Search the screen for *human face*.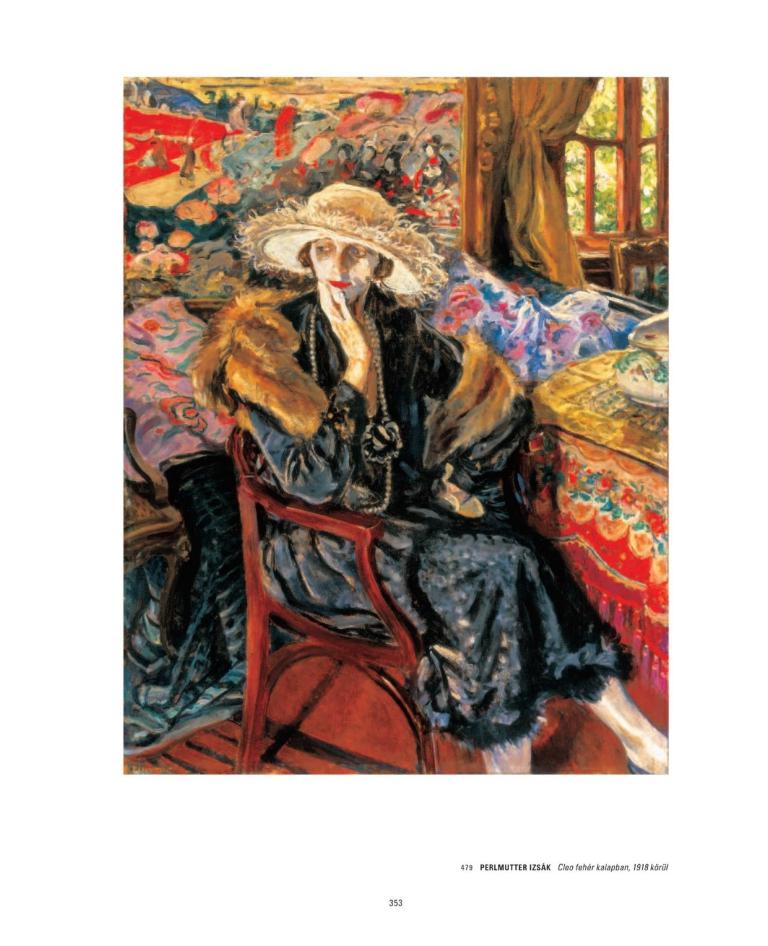
Found at box=[305, 232, 382, 308].
